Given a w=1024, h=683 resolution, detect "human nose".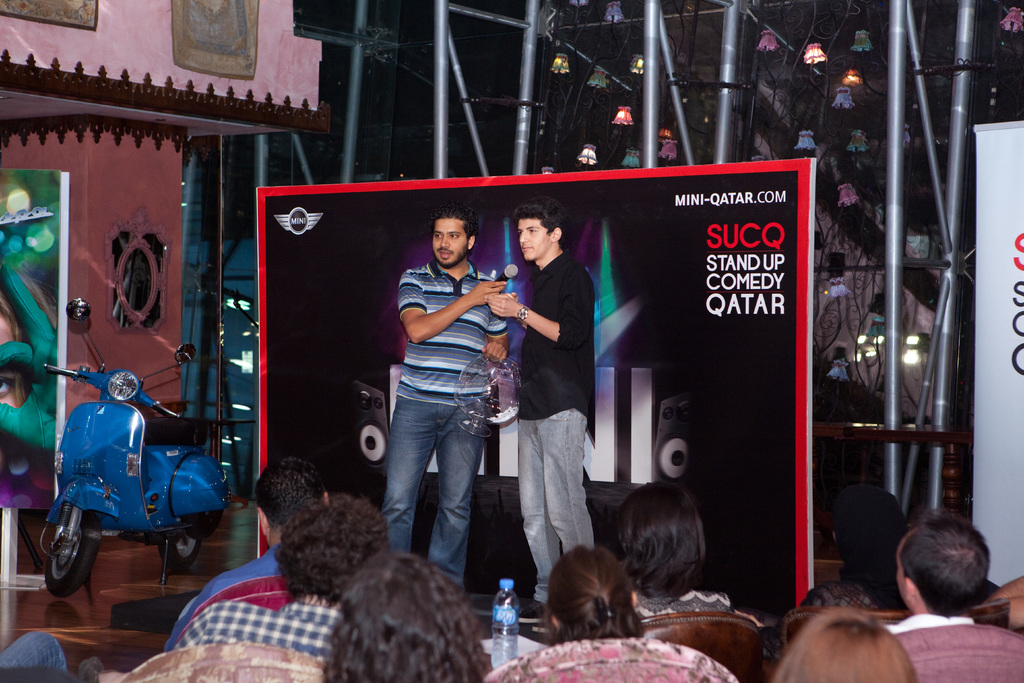
<region>439, 232, 451, 249</region>.
